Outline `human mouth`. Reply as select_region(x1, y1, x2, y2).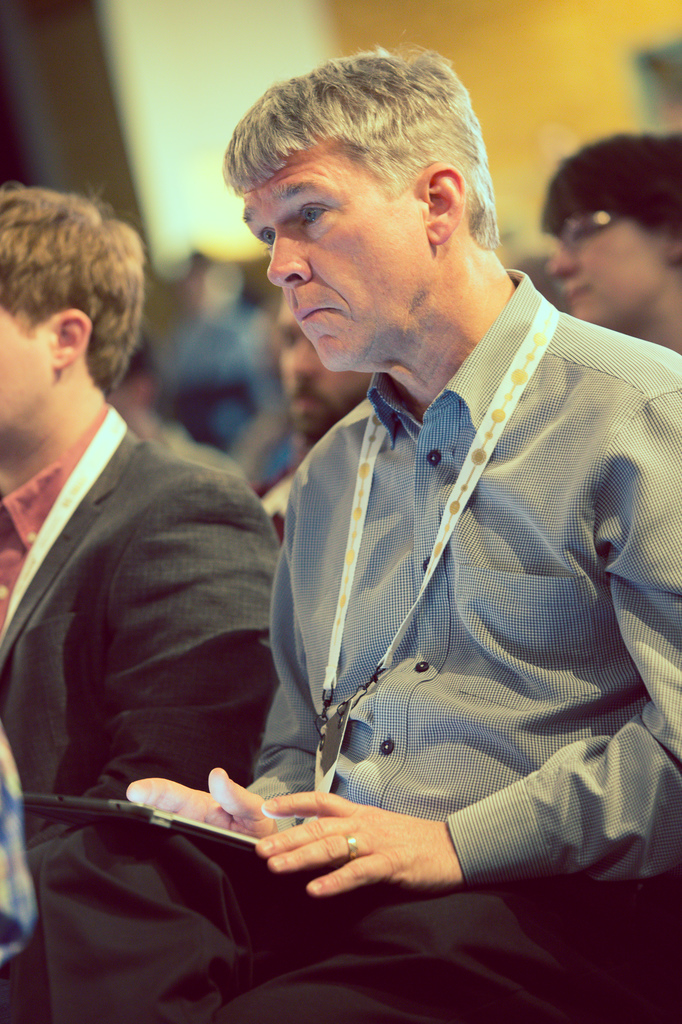
select_region(299, 310, 332, 321).
